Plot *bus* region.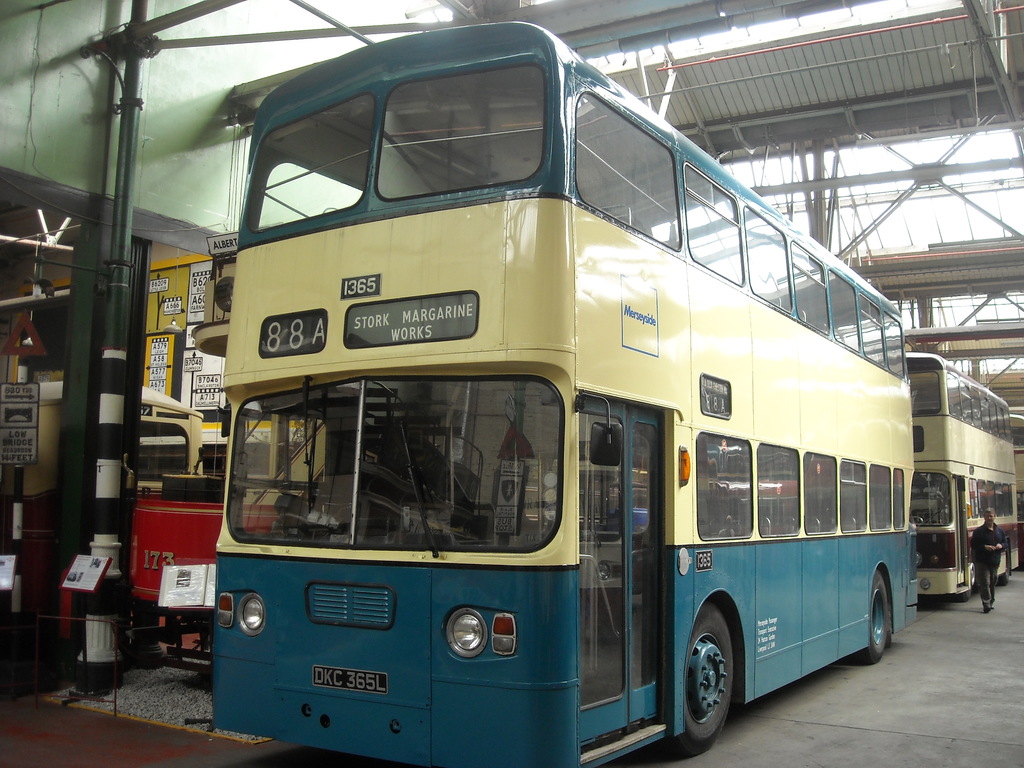
Plotted at 1006/406/1023/553.
